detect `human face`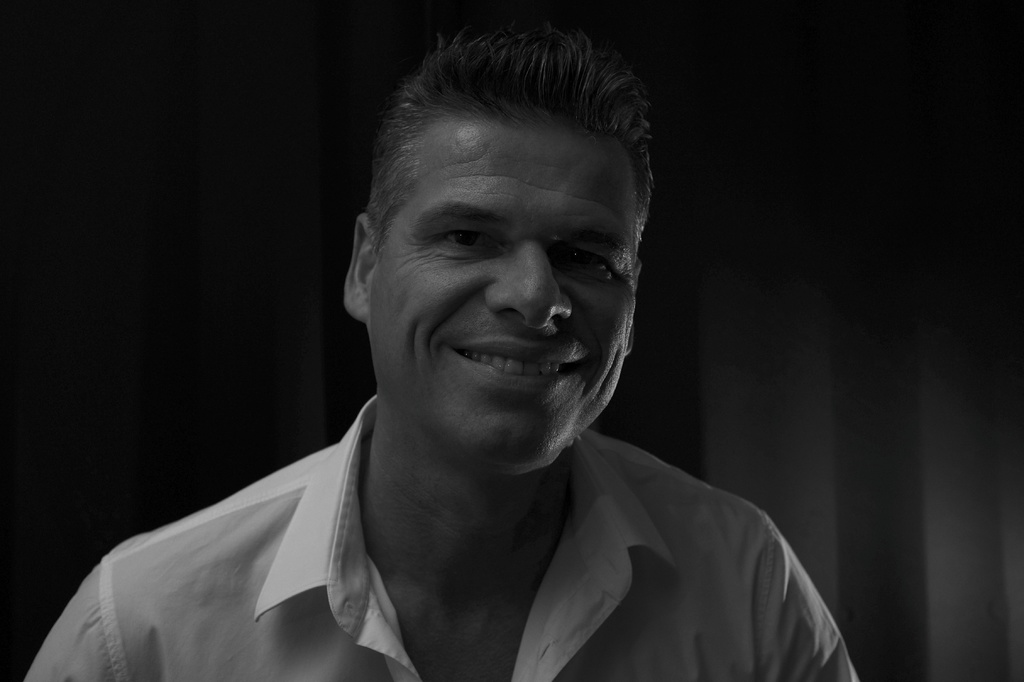
bbox(371, 104, 633, 467)
